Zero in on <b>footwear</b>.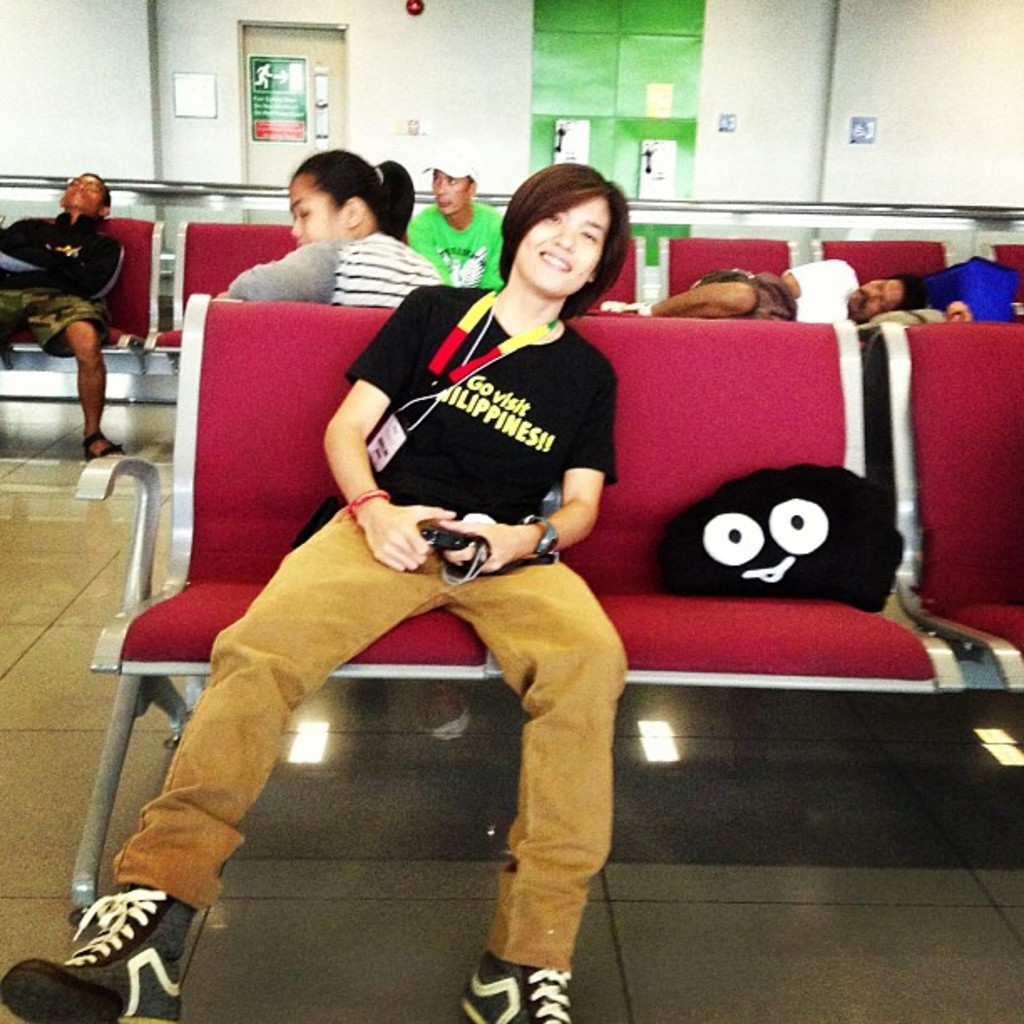
Zeroed in: 462, 952, 574, 1022.
